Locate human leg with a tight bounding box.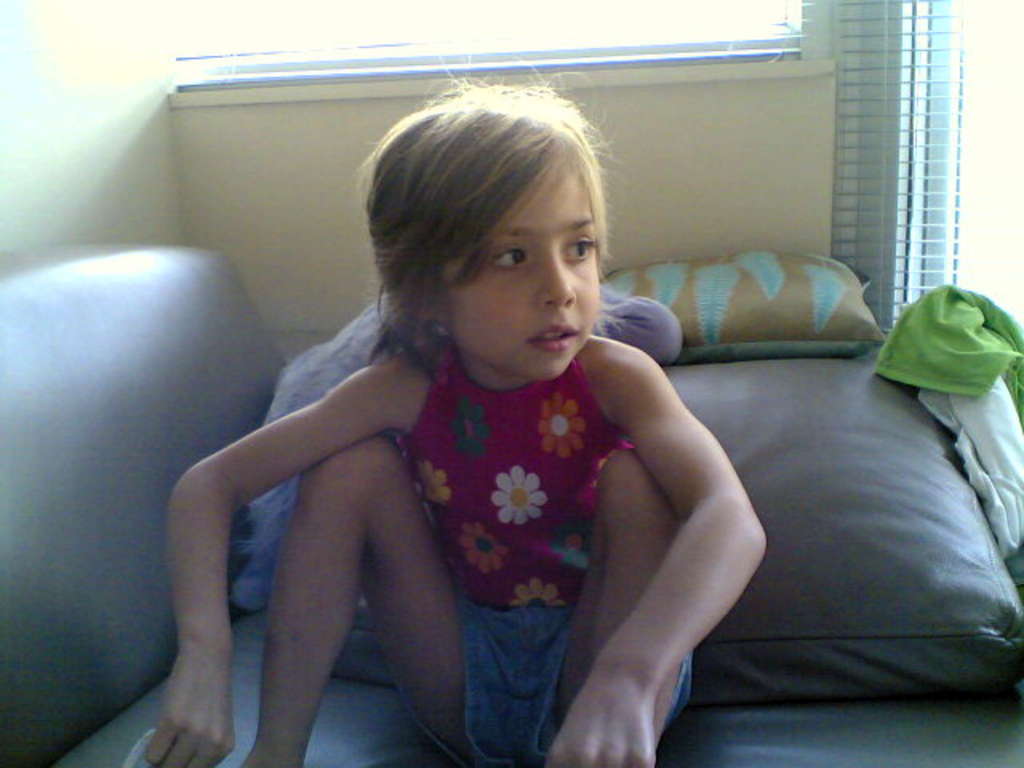
[562,454,680,701].
